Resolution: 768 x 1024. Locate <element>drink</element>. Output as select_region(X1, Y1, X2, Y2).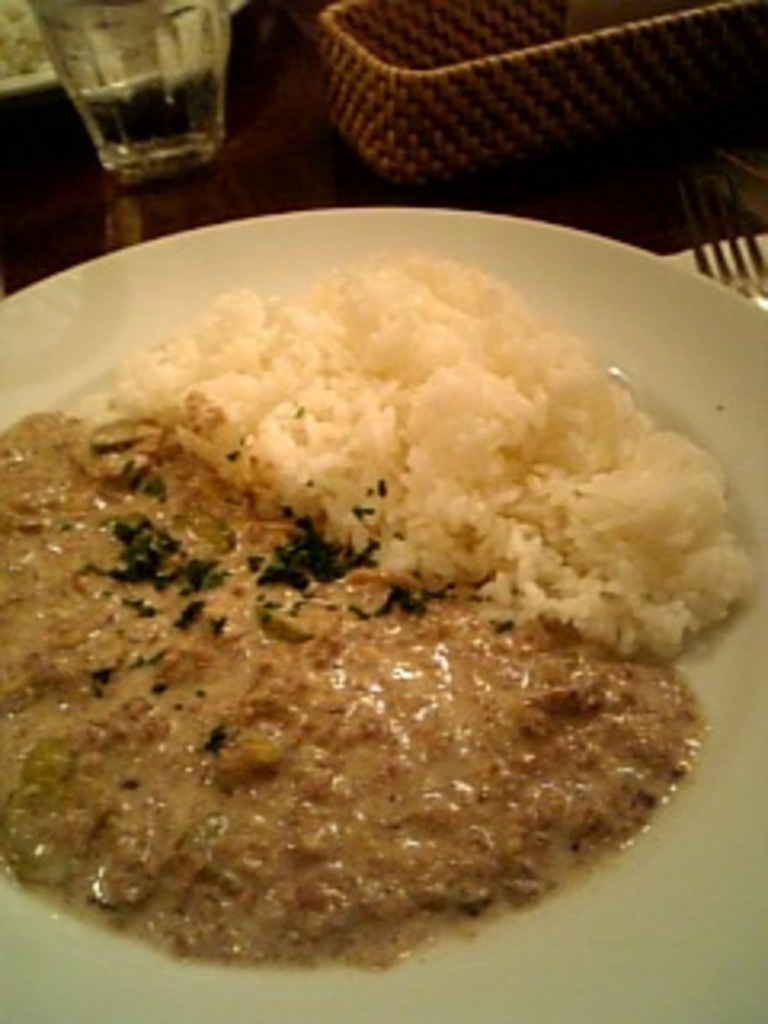
select_region(42, 29, 259, 195).
